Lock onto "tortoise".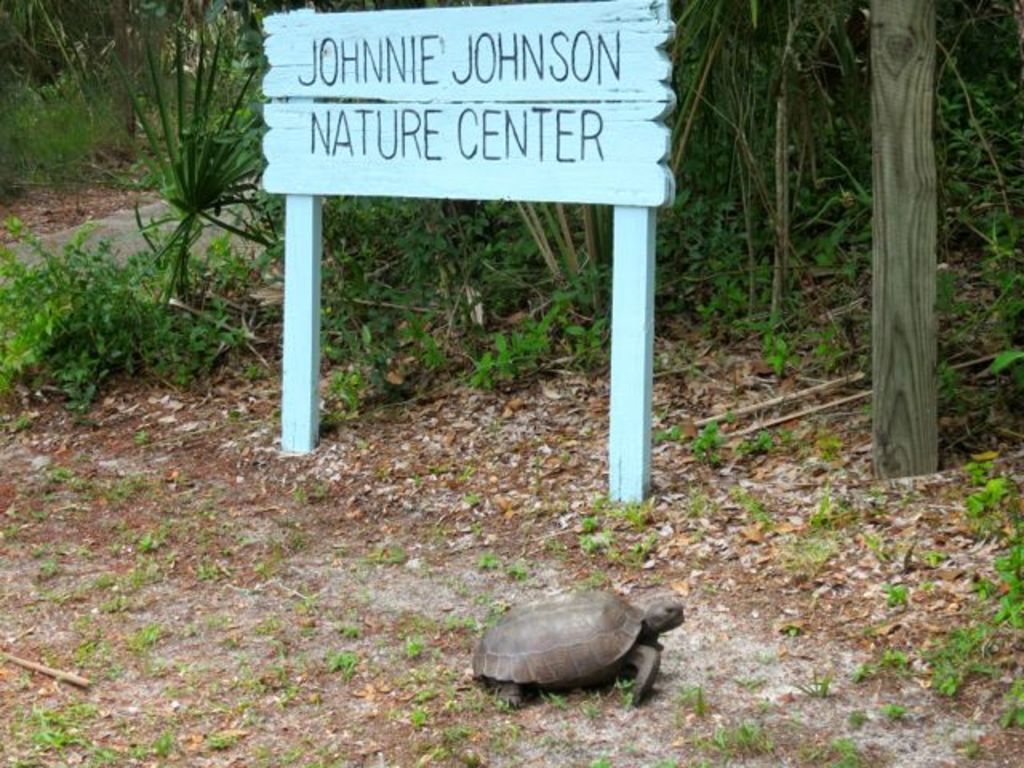
Locked: <region>467, 579, 685, 707</region>.
